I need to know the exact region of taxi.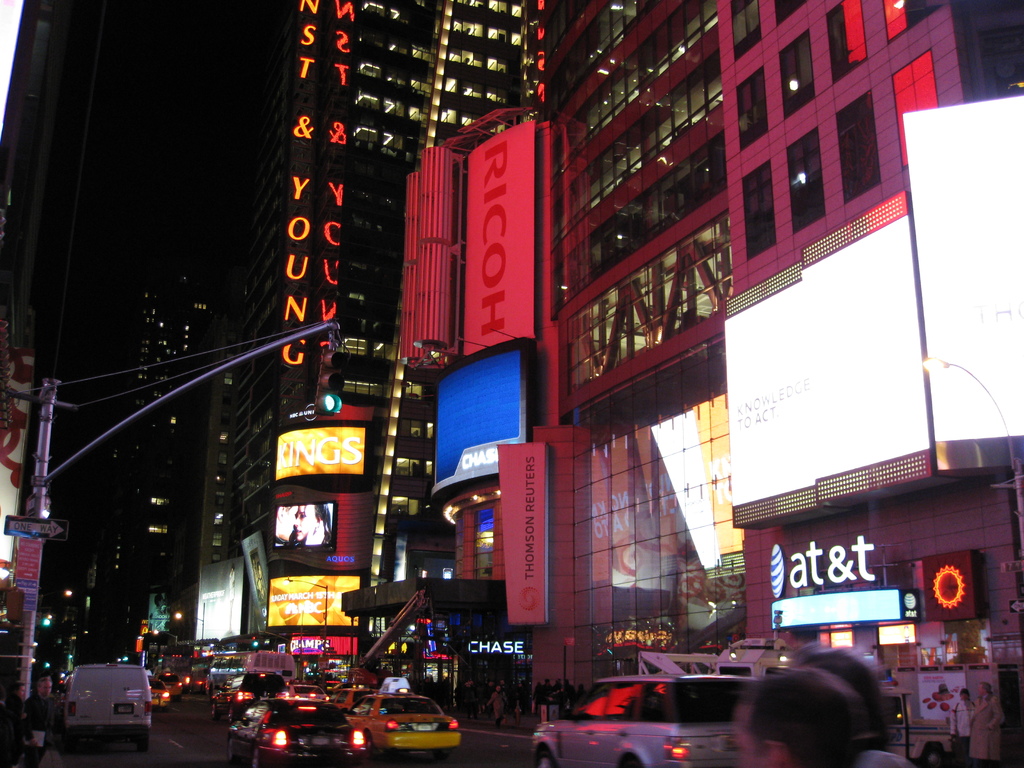
Region: 349, 677, 462, 760.
